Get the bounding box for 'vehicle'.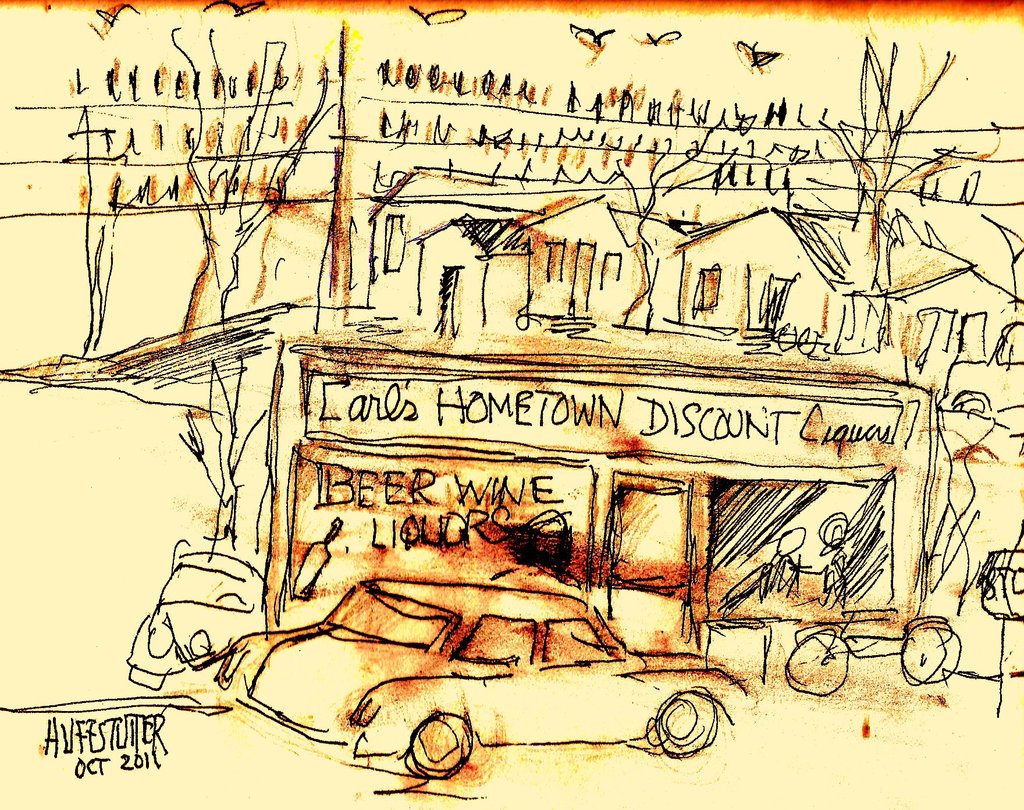
detection(788, 603, 966, 697).
